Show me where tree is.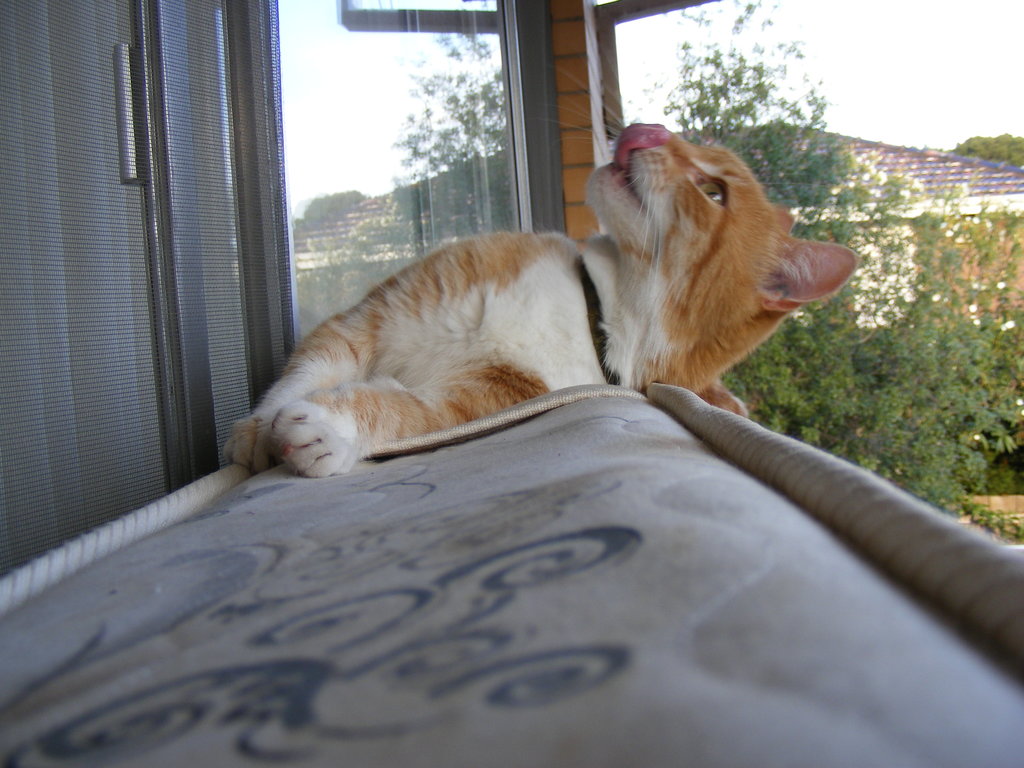
tree is at 950:134:1023:165.
